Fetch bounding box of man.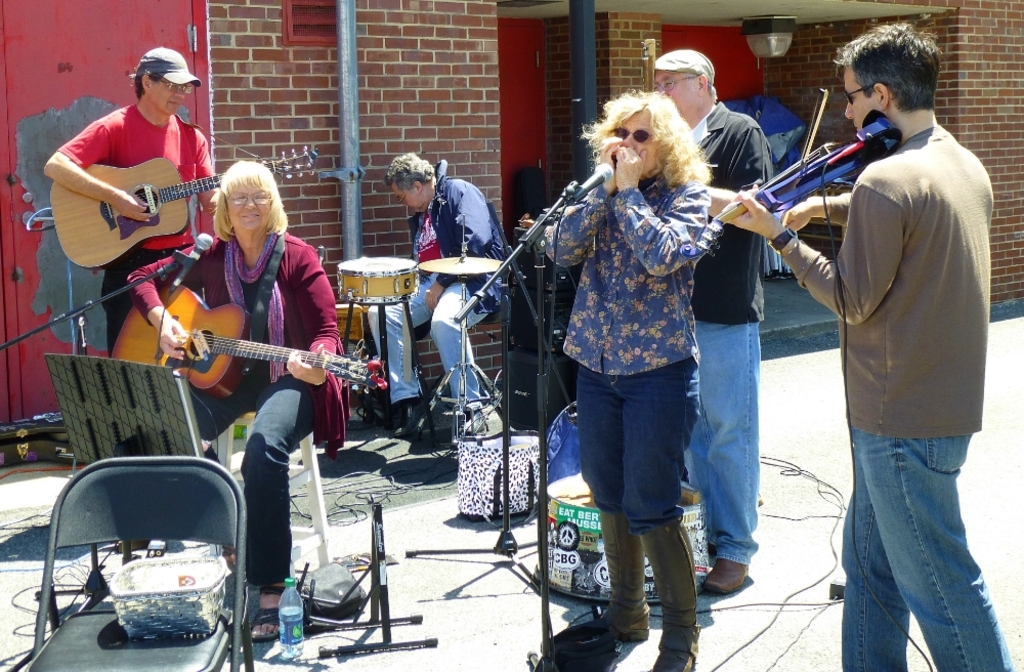
Bbox: 654,50,780,591.
